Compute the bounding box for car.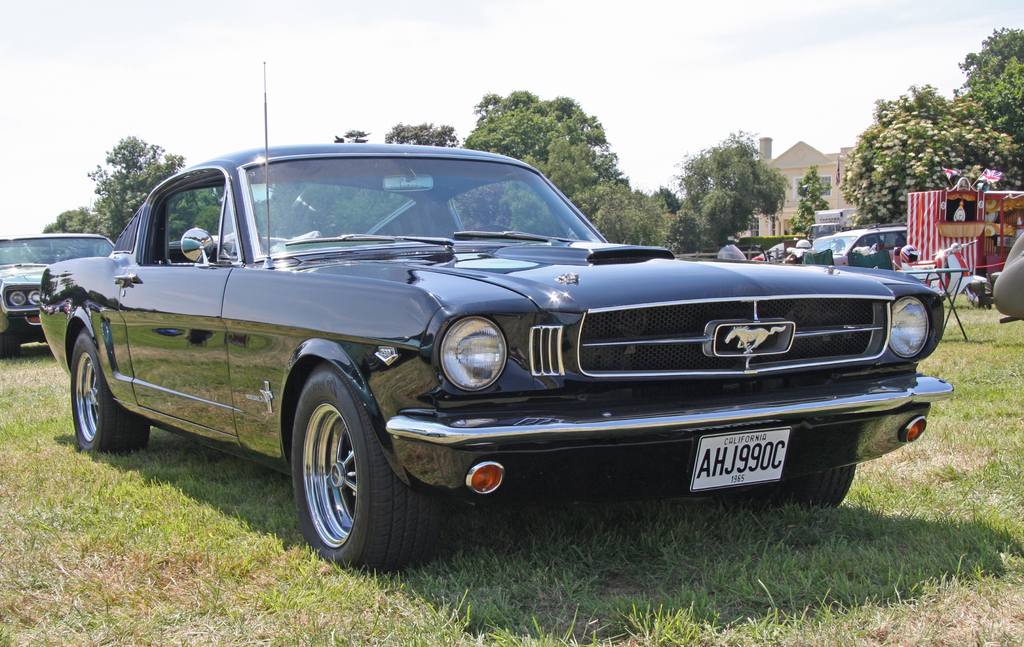
[36, 146, 960, 554].
